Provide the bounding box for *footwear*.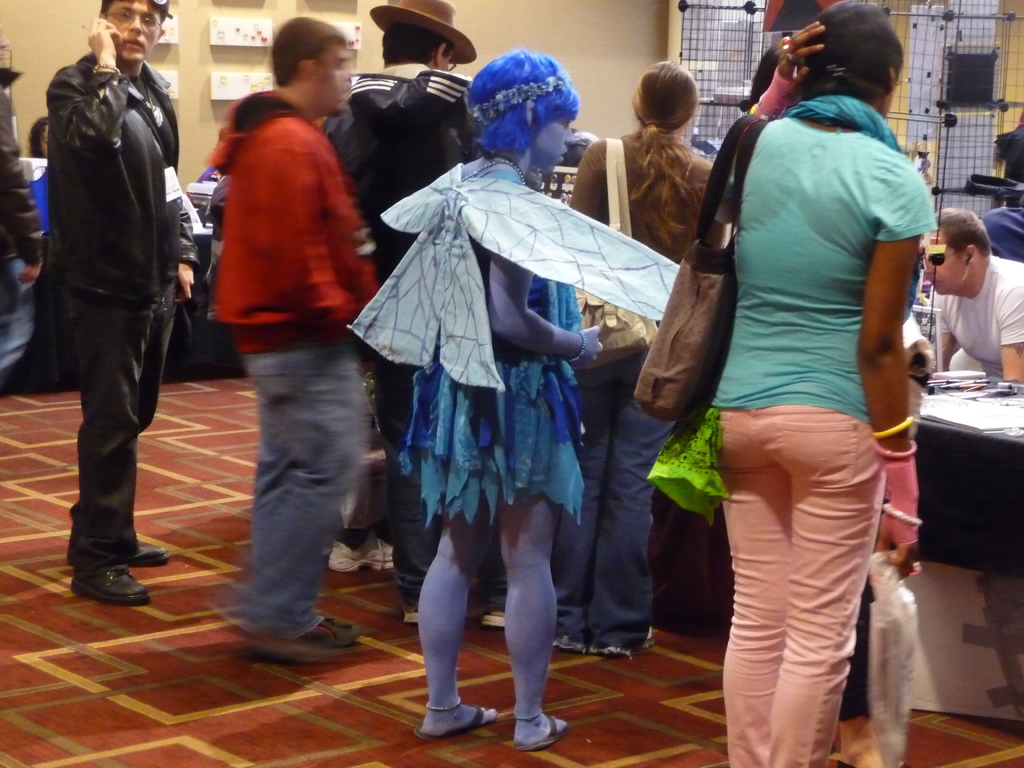
325:533:392:574.
